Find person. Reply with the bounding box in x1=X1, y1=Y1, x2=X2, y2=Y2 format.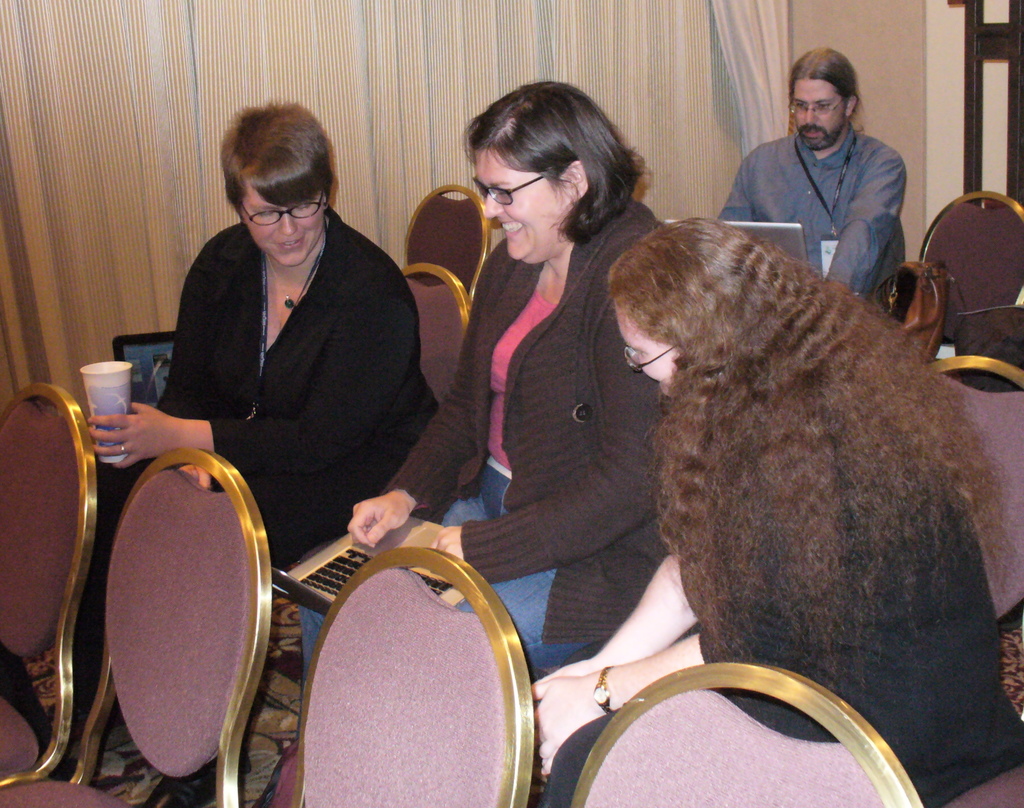
x1=250, y1=75, x2=717, y2=807.
